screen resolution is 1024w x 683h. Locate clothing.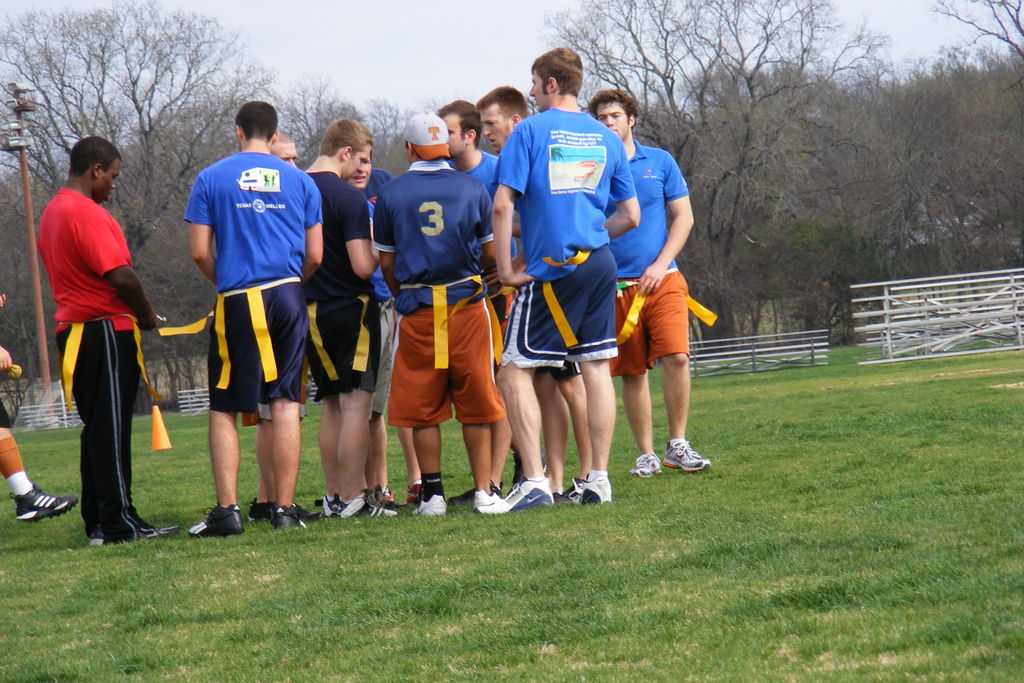
(x1=182, y1=148, x2=324, y2=422).
